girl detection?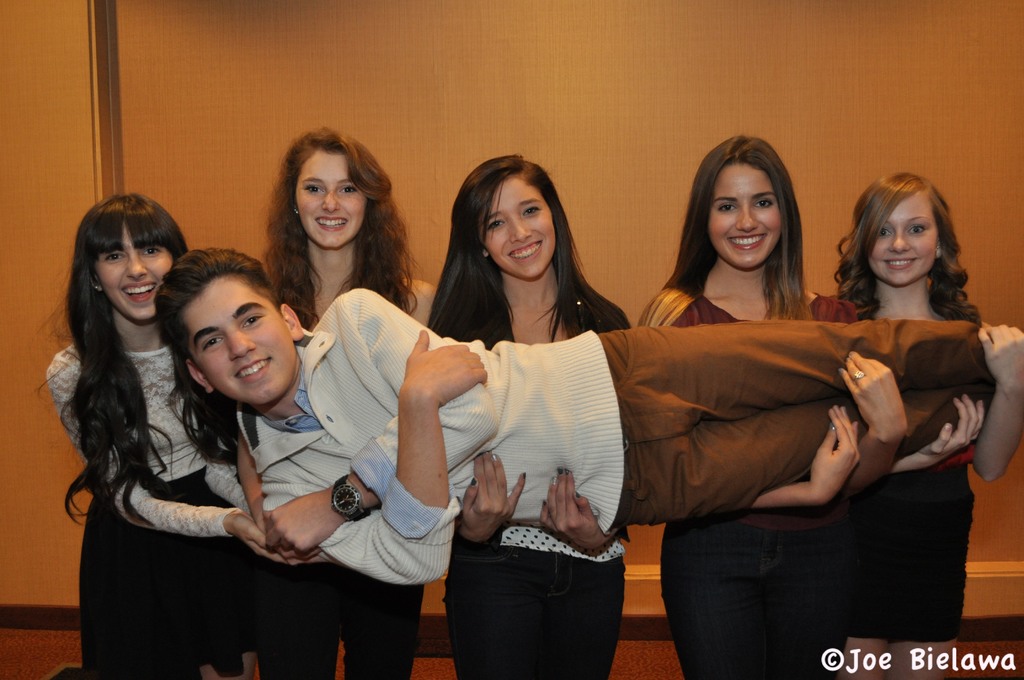
region(31, 192, 288, 679)
